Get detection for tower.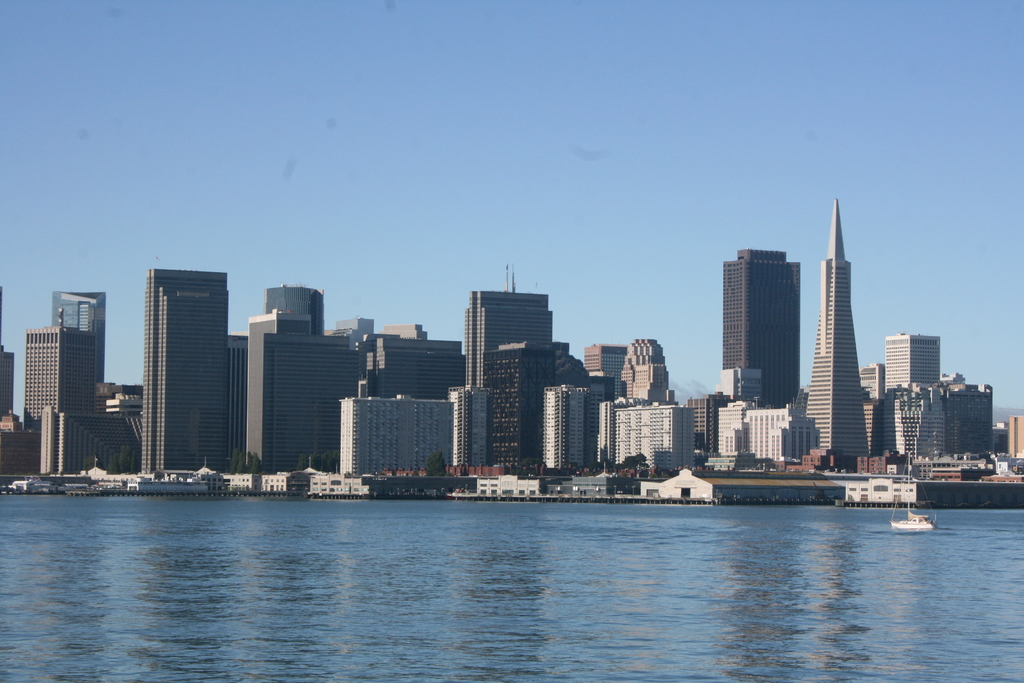
Detection: box(339, 385, 454, 478).
